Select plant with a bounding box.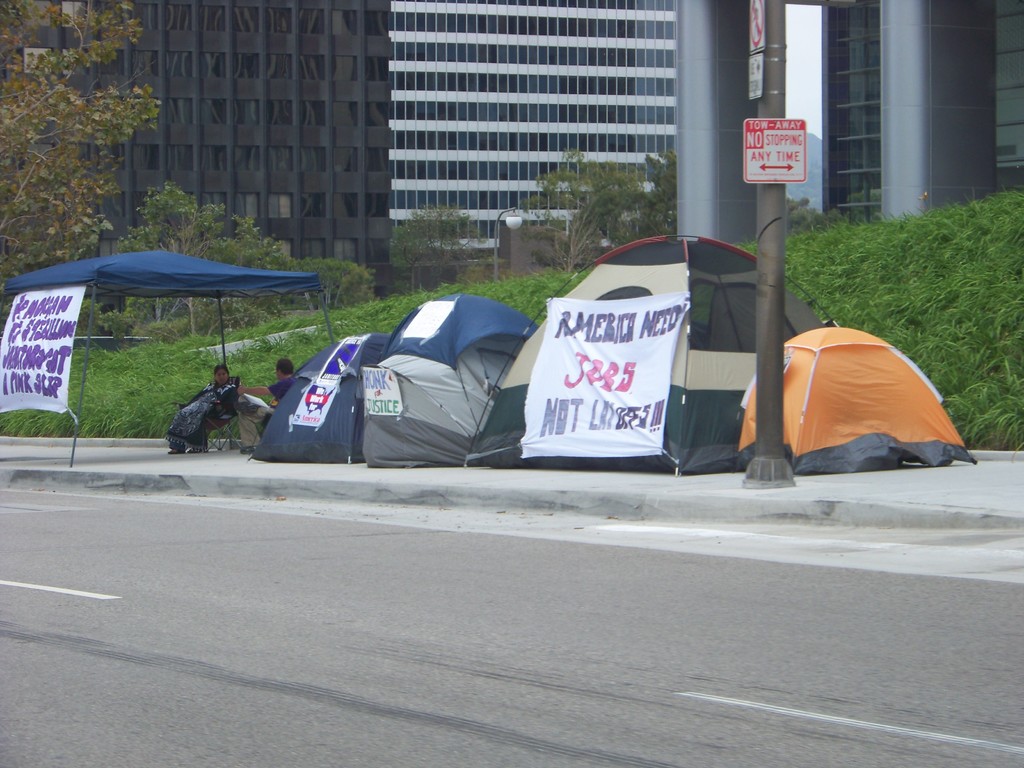
[x1=202, y1=181, x2=289, y2=328].
